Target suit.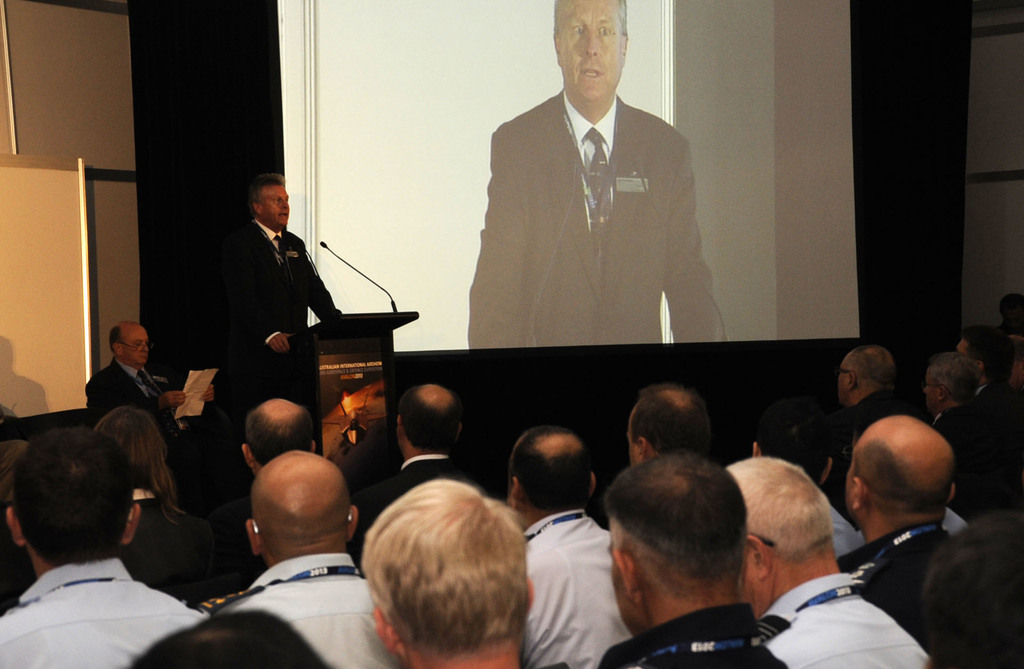
Target region: 979 383 1022 413.
